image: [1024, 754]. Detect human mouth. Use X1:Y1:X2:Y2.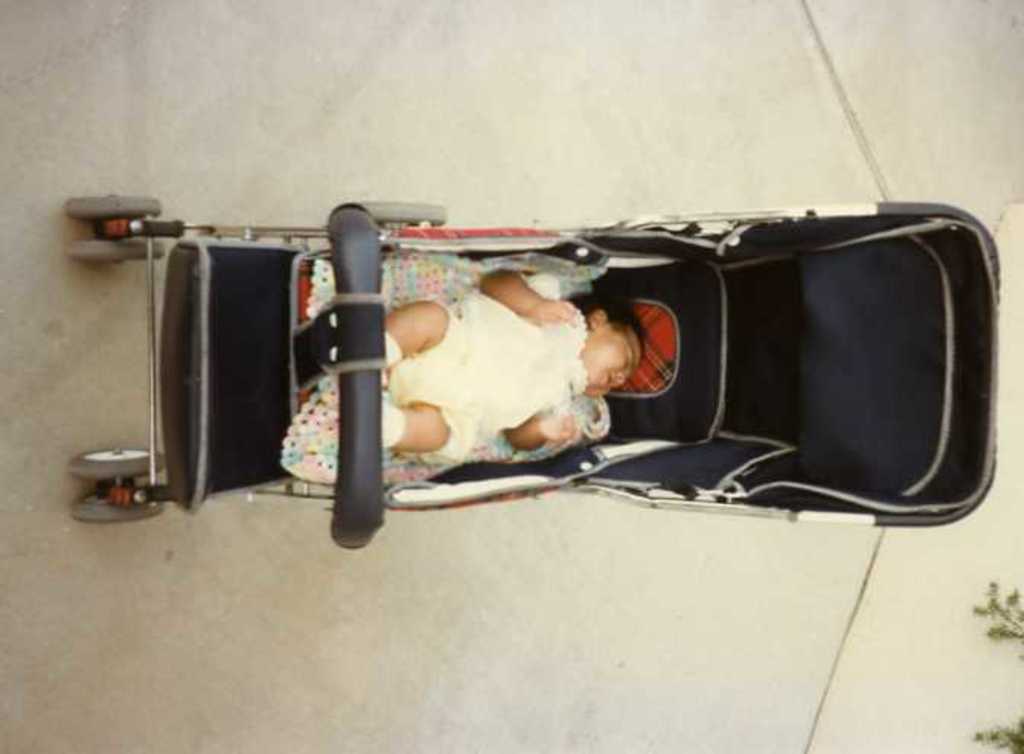
606:372:617:390.
